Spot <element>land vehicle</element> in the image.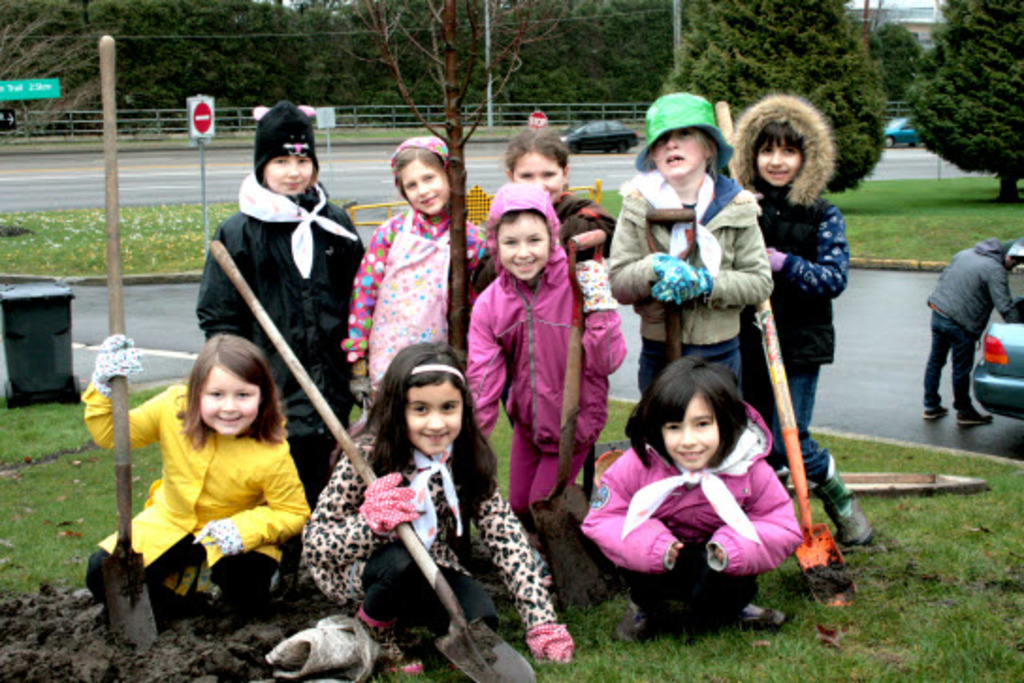
<element>land vehicle</element> found at BBox(879, 117, 924, 151).
